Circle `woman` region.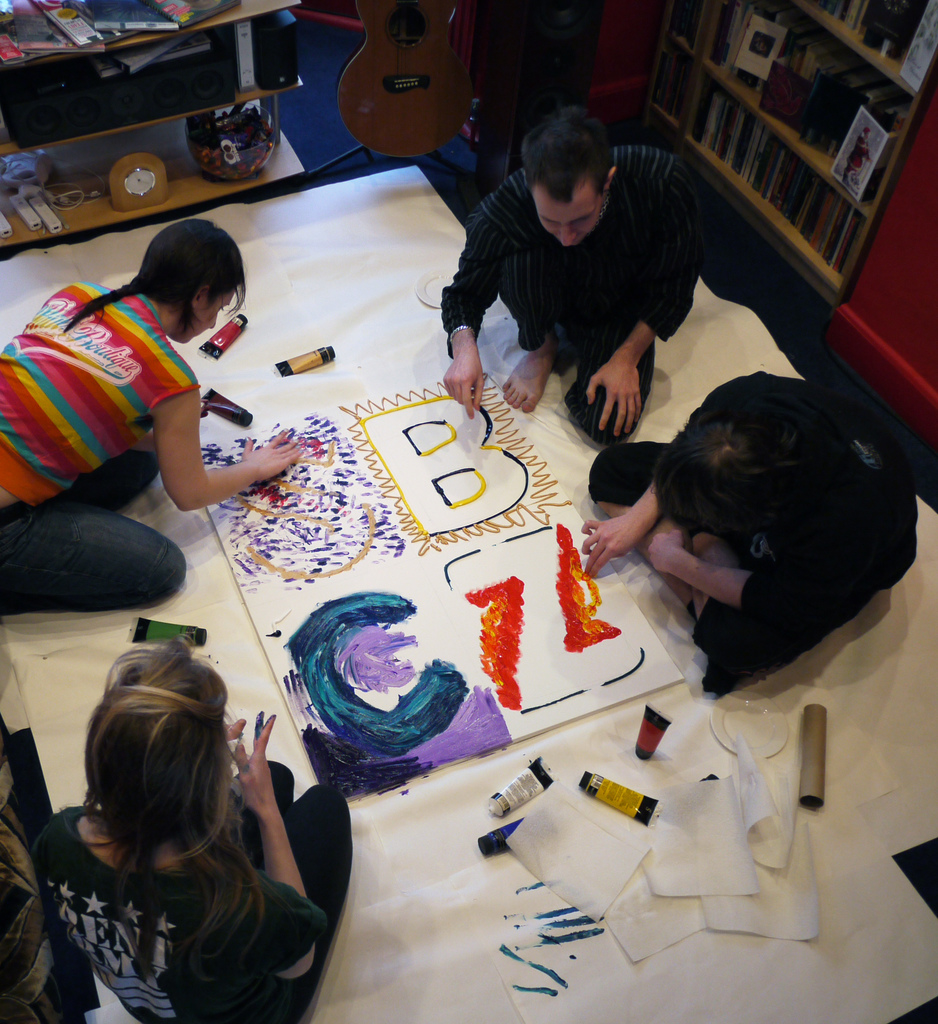
Region: {"left": 38, "top": 638, "right": 354, "bottom": 1023}.
